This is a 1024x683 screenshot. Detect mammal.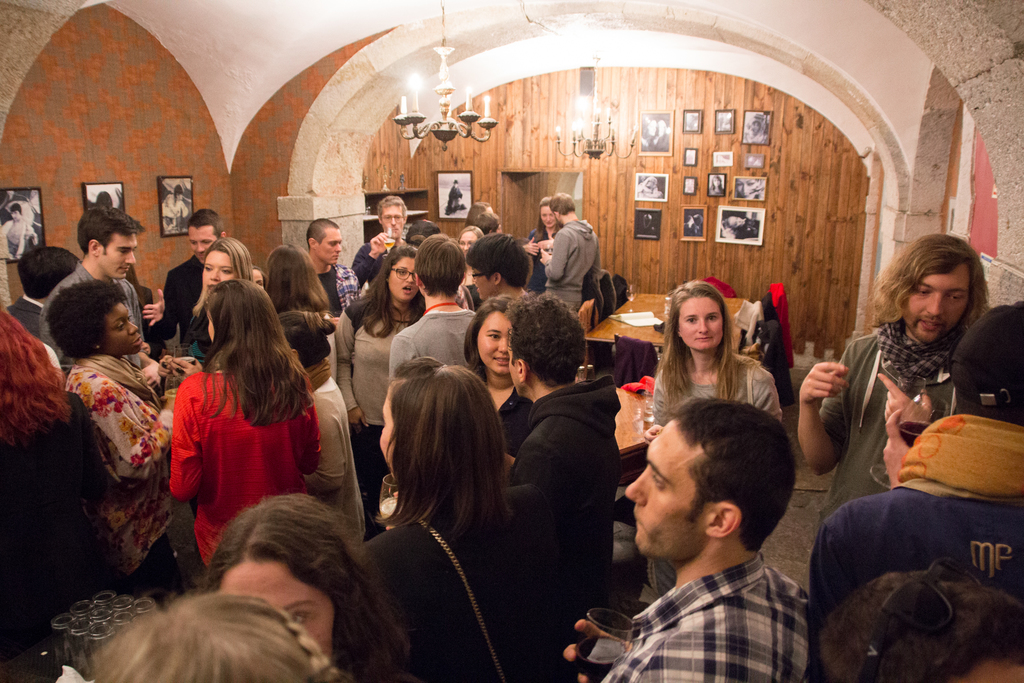
detection(0, 201, 37, 257).
